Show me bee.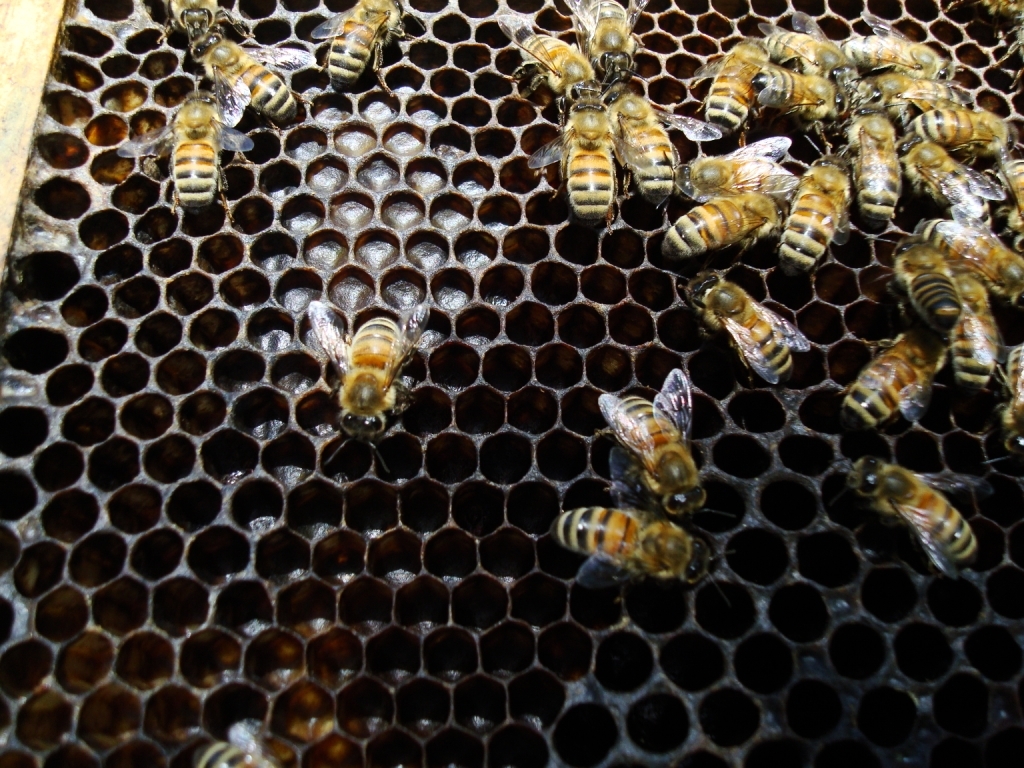
bee is here: locate(301, 0, 399, 112).
